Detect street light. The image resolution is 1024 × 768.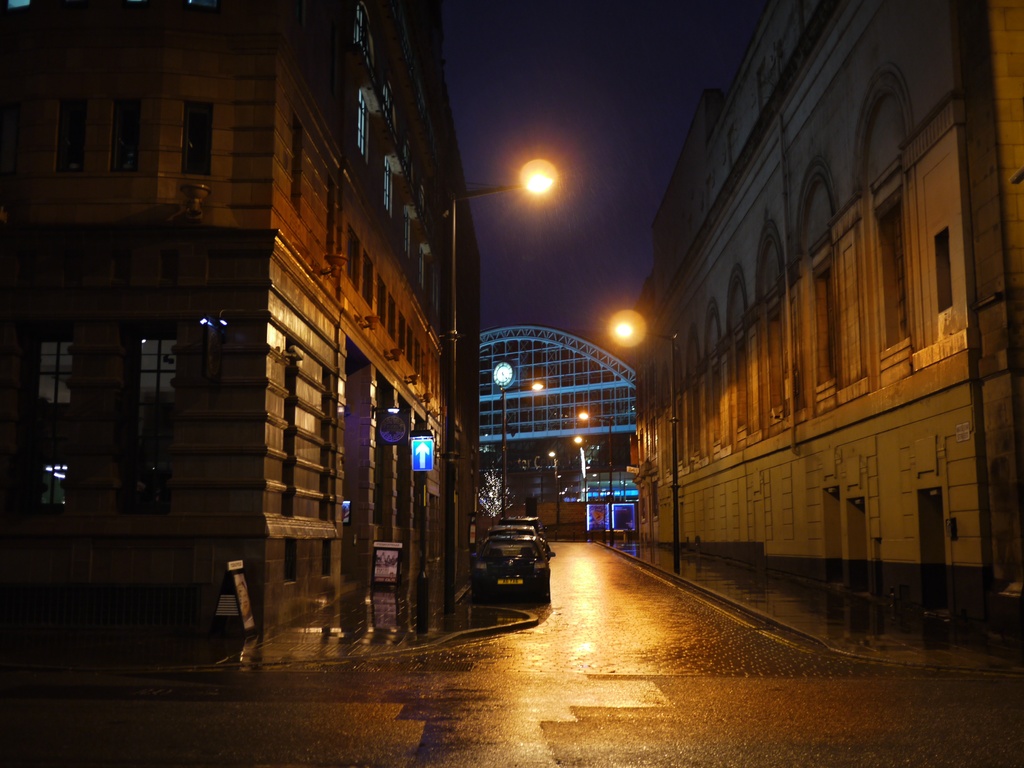
region(496, 382, 548, 529).
